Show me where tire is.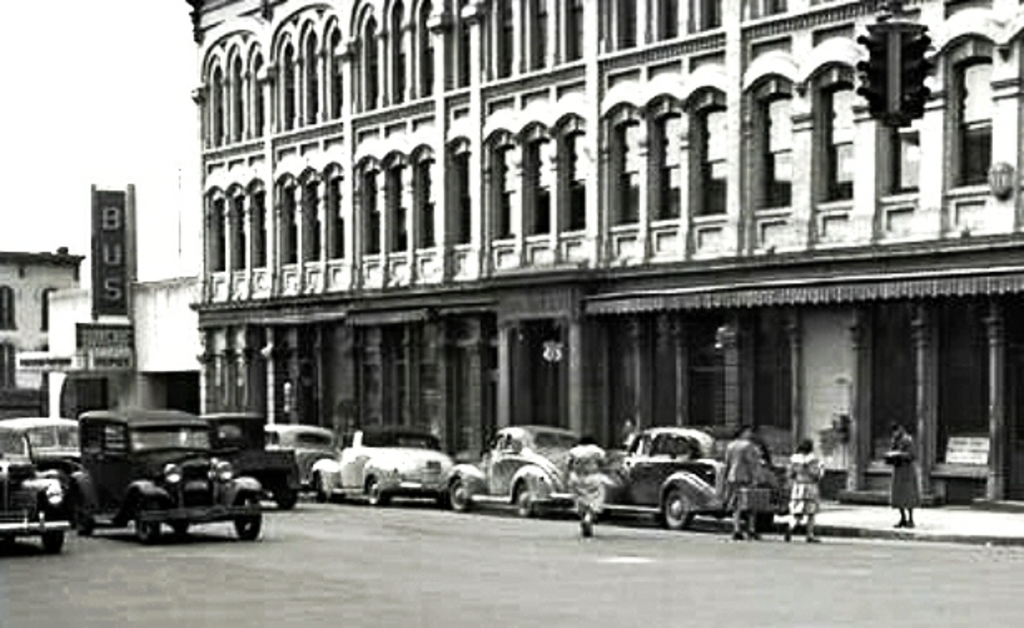
tire is at box(512, 481, 527, 519).
